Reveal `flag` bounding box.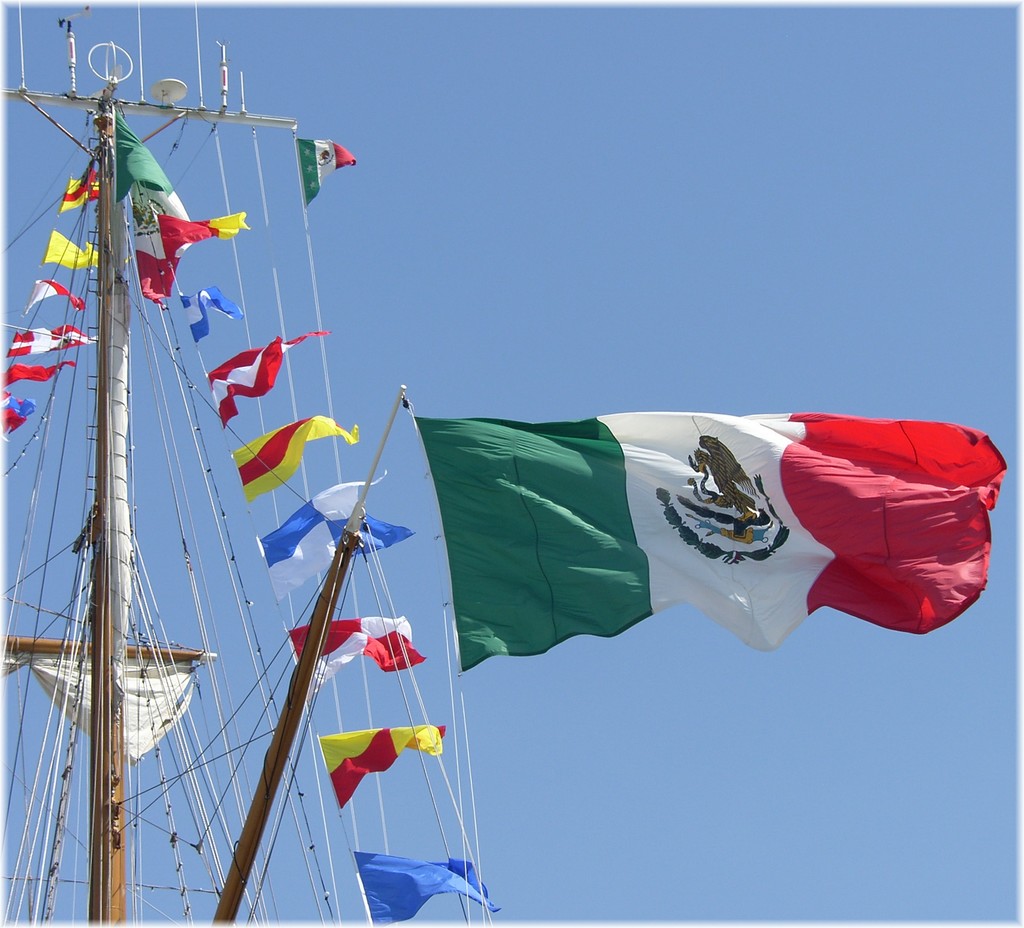
Revealed: (213,321,337,426).
